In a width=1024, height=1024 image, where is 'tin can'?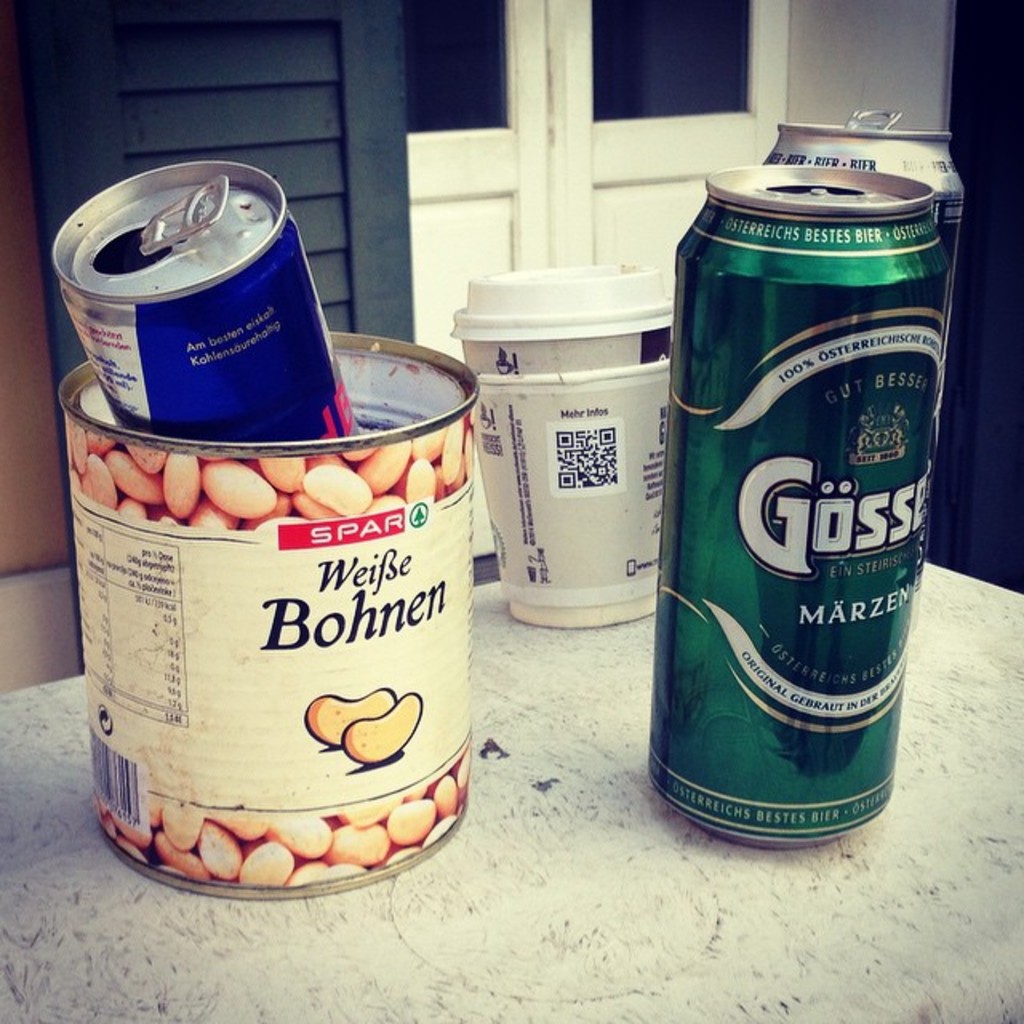
bbox=(650, 165, 949, 846).
